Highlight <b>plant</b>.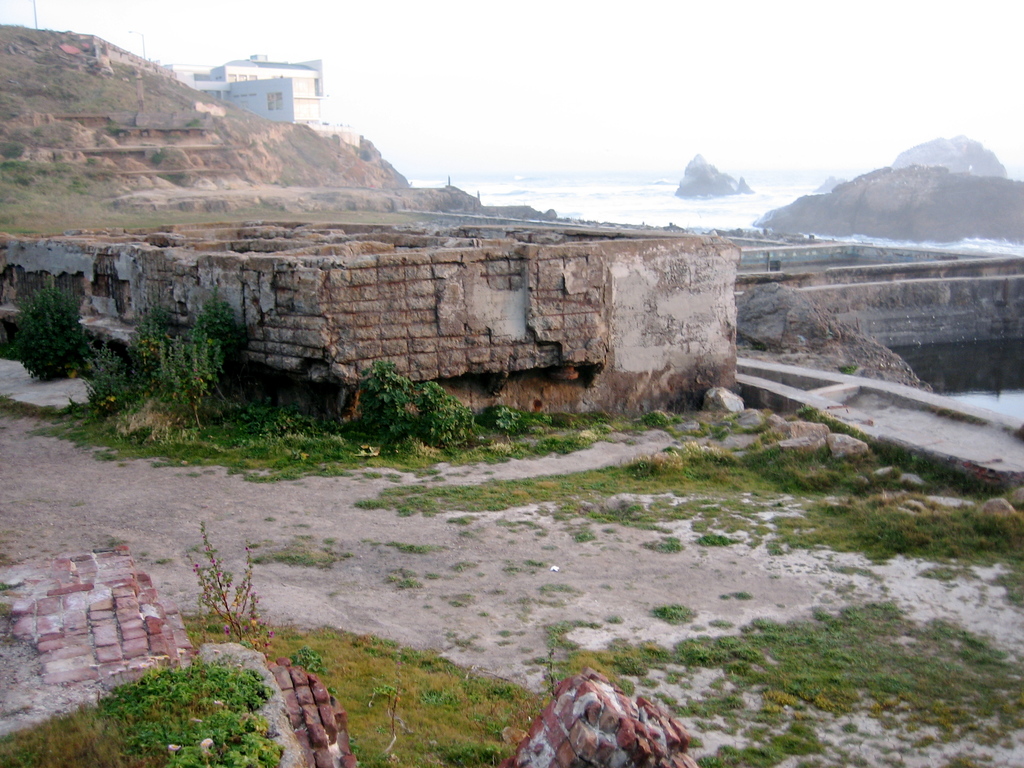
Highlighted region: select_region(140, 143, 165, 163).
